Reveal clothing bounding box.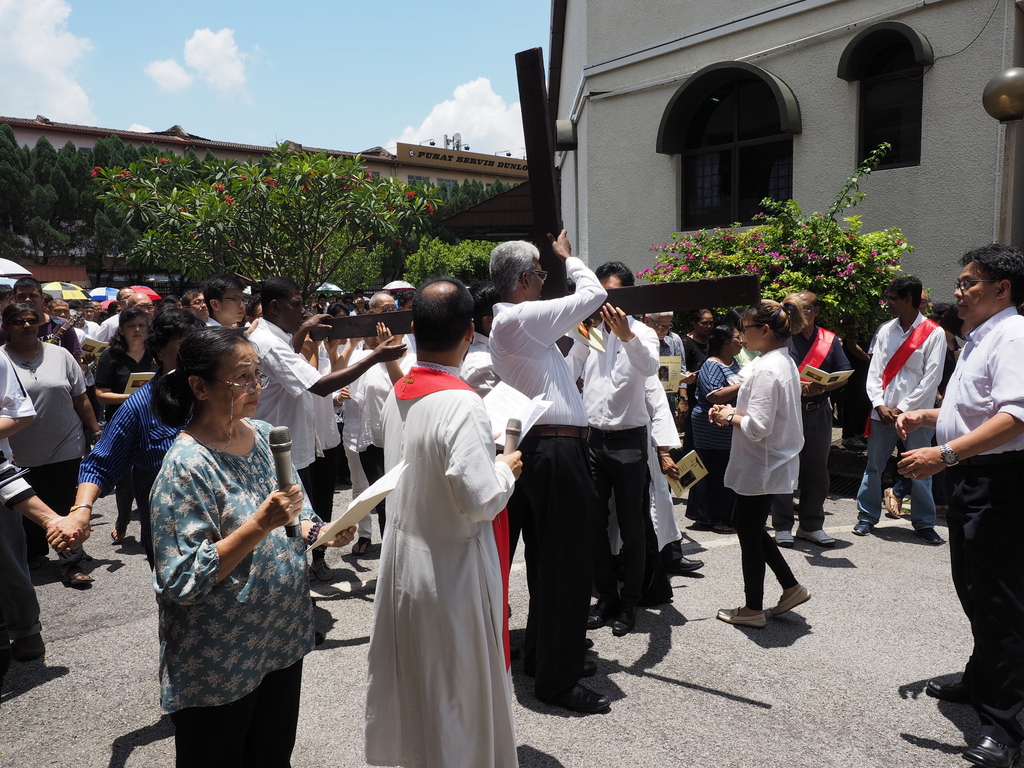
Revealed: (488,252,608,701).
